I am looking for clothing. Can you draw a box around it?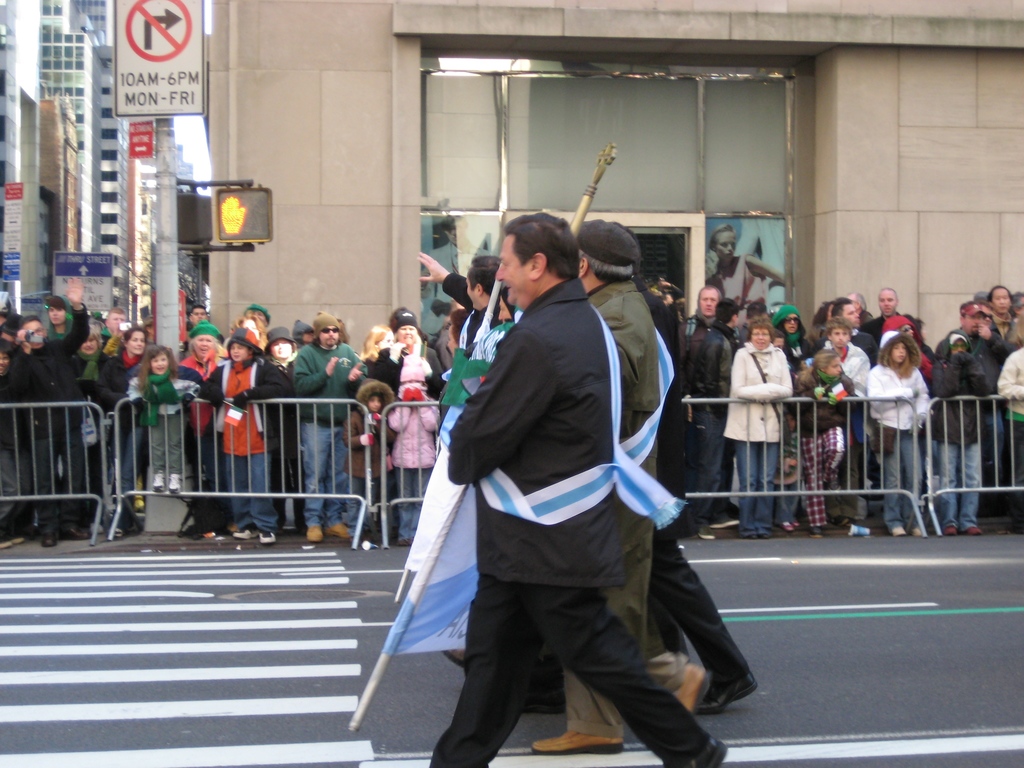
Sure, the bounding box is rect(588, 280, 752, 730).
